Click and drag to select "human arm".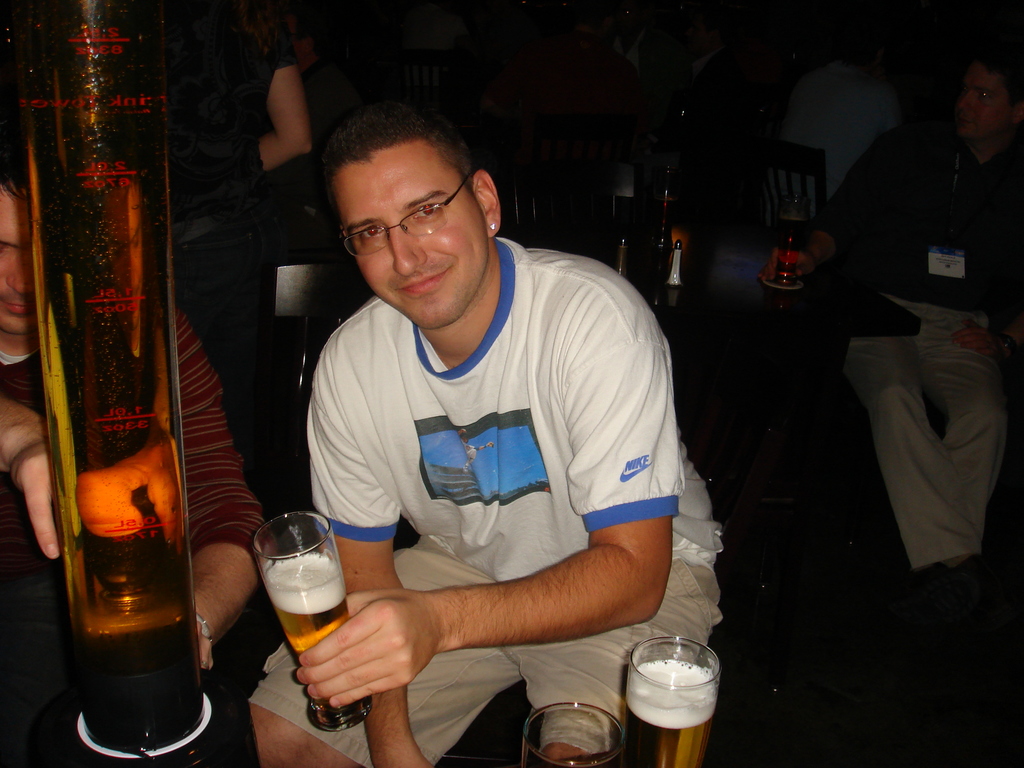
Selection: bbox(758, 147, 884, 279).
